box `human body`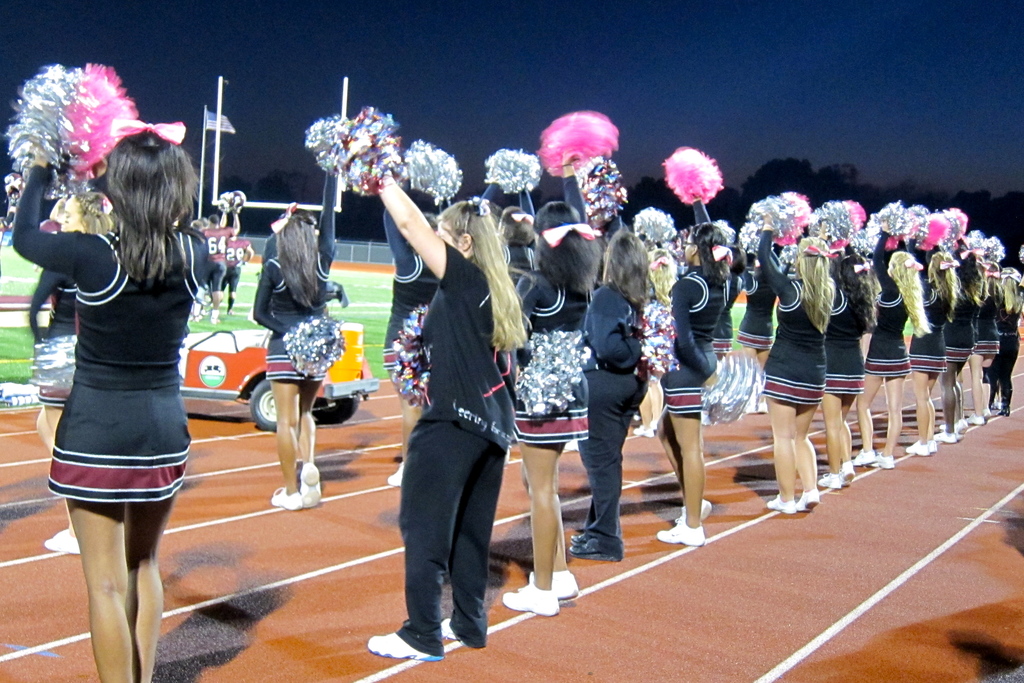
{"left": 24, "top": 268, "right": 82, "bottom": 554}
